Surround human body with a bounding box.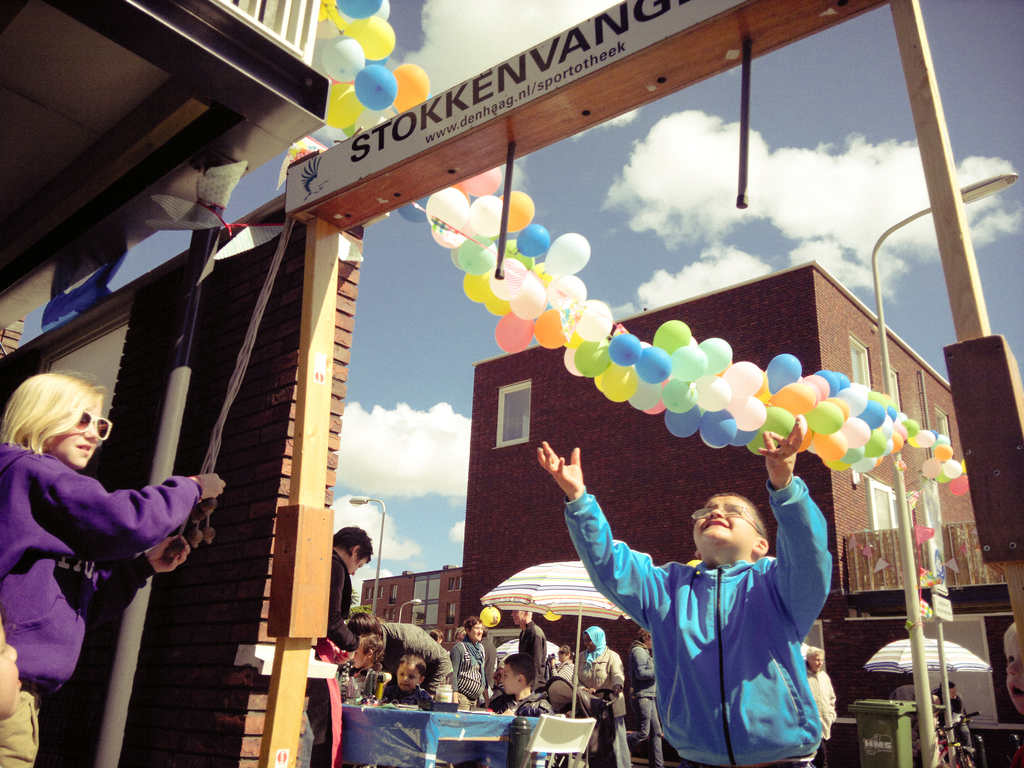
Rect(575, 644, 630, 767).
